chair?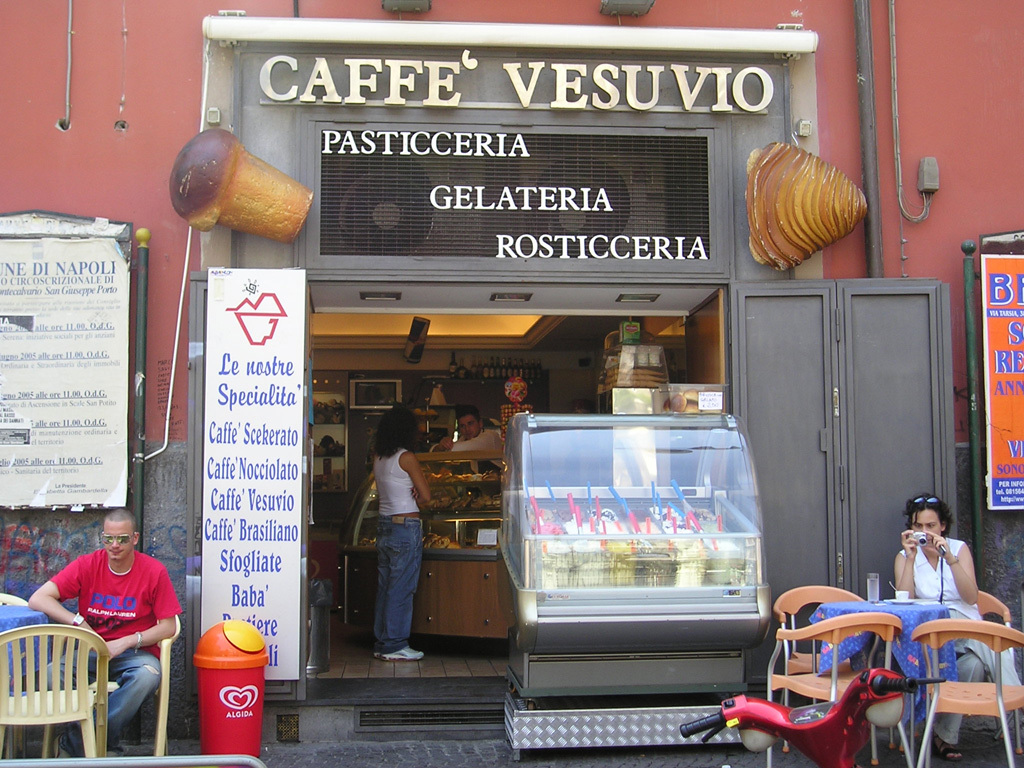
bbox=(771, 610, 905, 767)
